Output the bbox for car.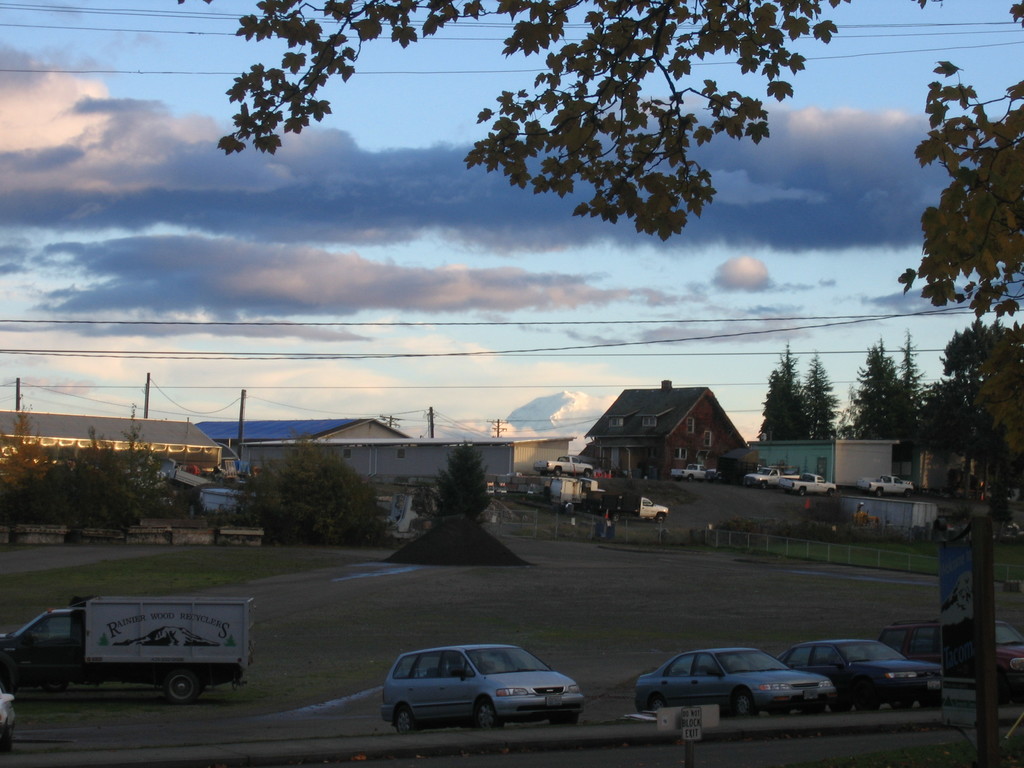
box(778, 639, 947, 714).
